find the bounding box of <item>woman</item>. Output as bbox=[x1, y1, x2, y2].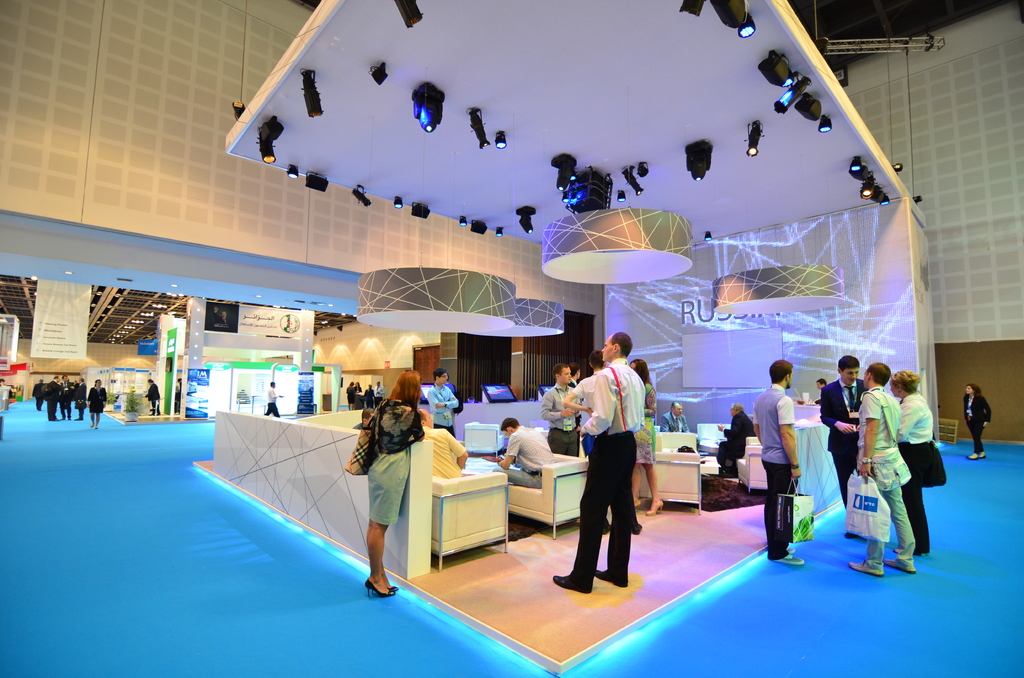
bbox=[344, 389, 436, 595].
